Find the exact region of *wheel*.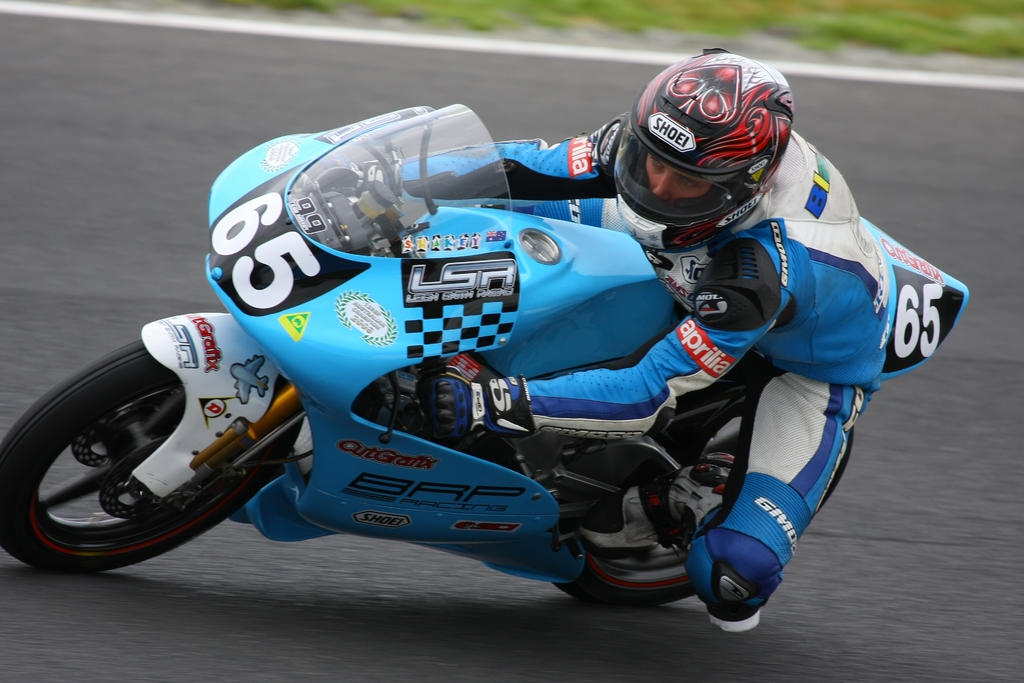
Exact region: <bbox>14, 345, 282, 572</bbox>.
